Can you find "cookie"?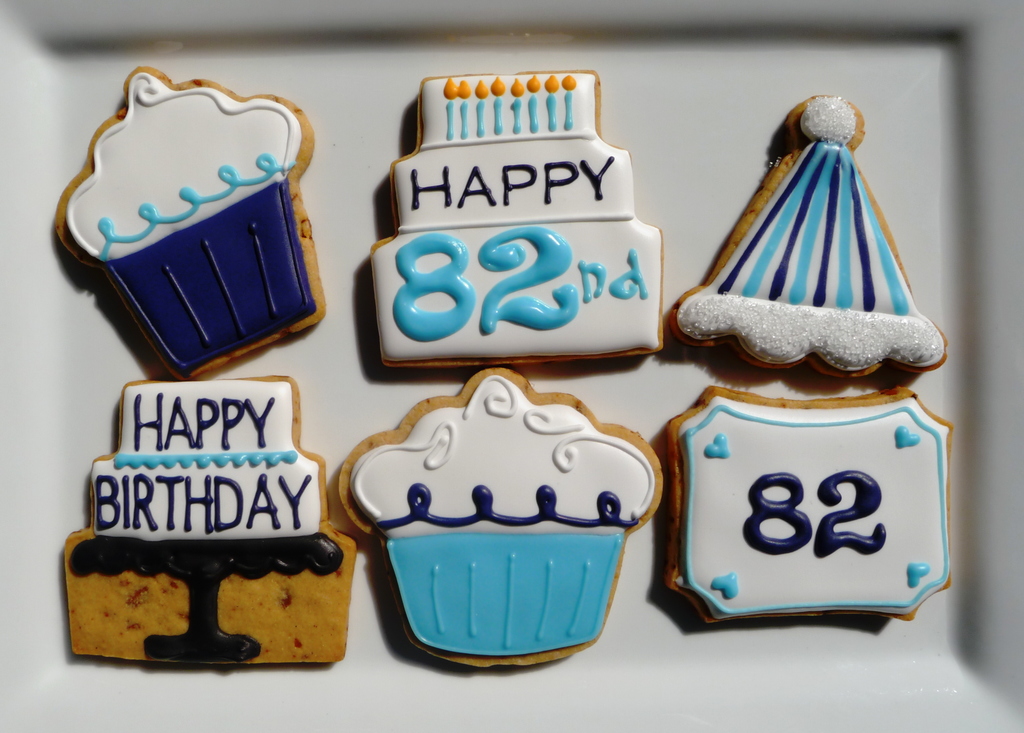
Yes, bounding box: detection(663, 386, 947, 624).
